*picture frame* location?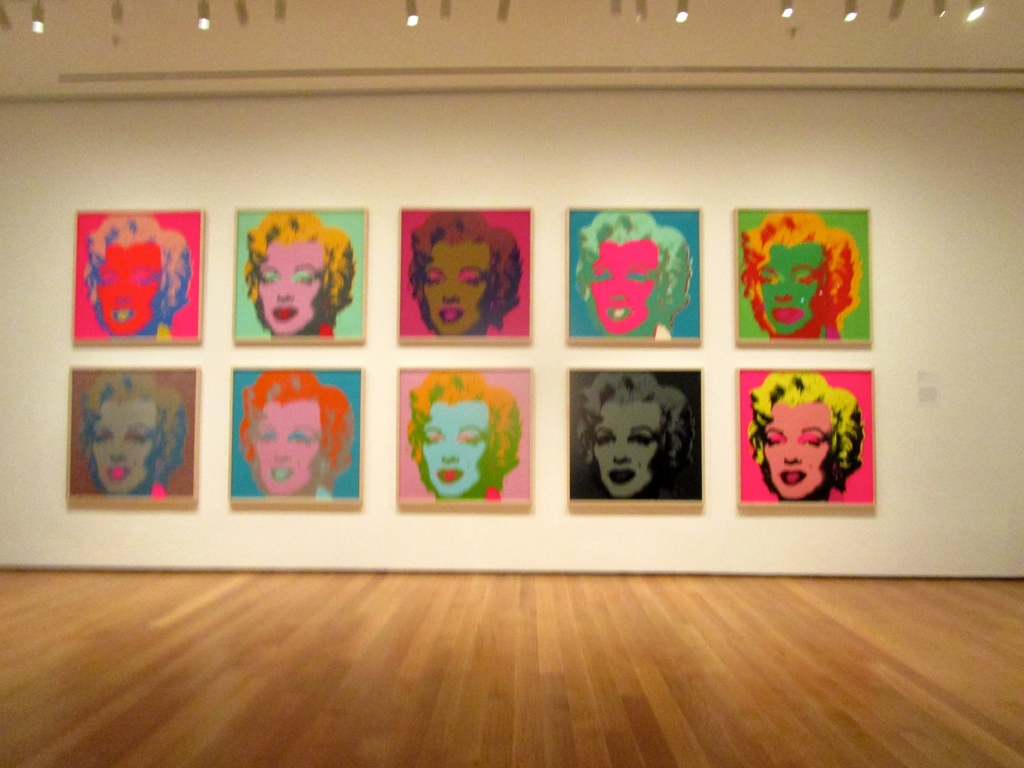
bbox(564, 360, 703, 516)
